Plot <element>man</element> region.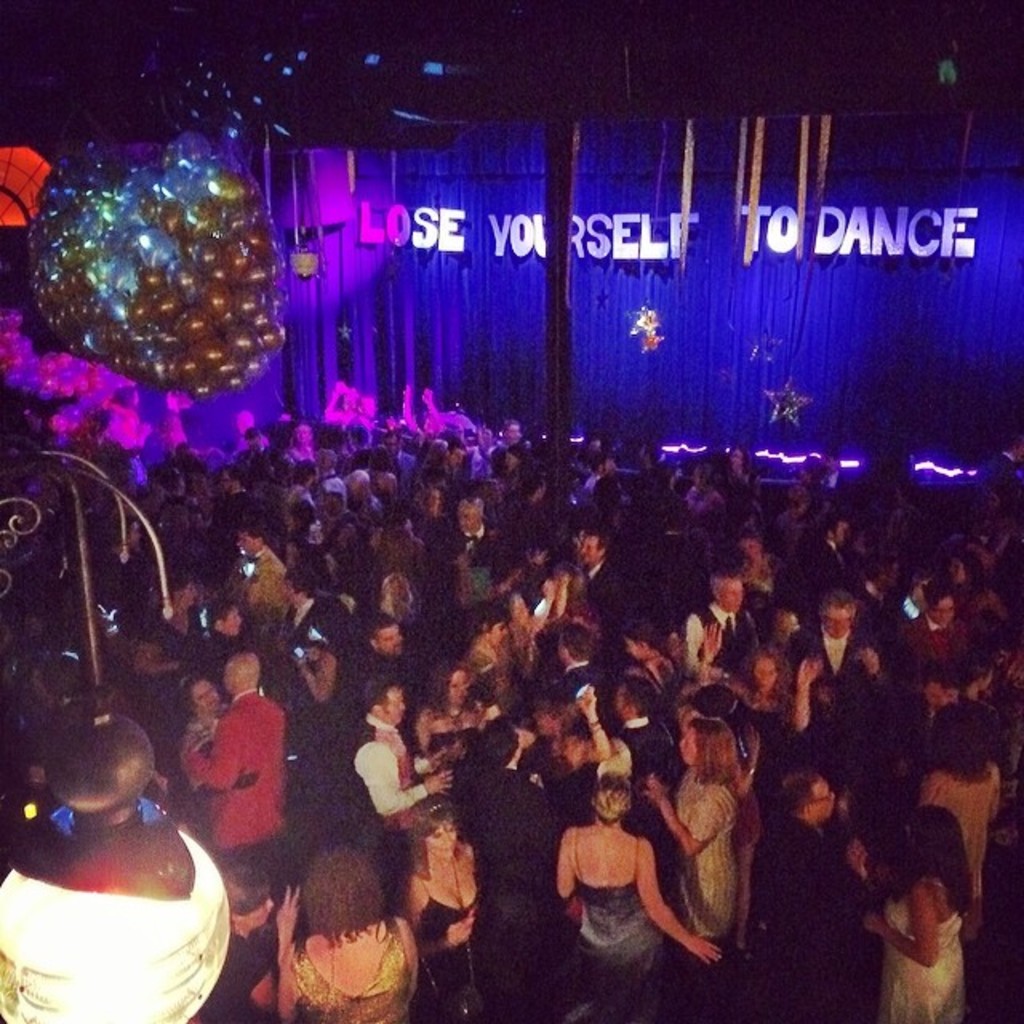
Plotted at x1=179, y1=653, x2=288, y2=854.
